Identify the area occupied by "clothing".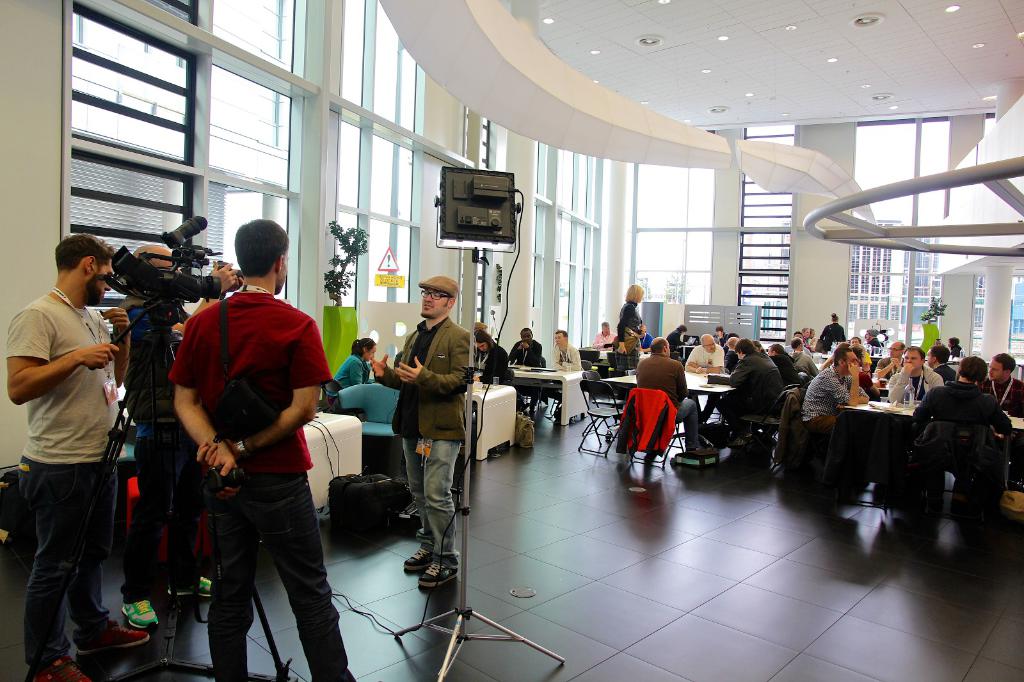
Area: 330, 352, 374, 404.
